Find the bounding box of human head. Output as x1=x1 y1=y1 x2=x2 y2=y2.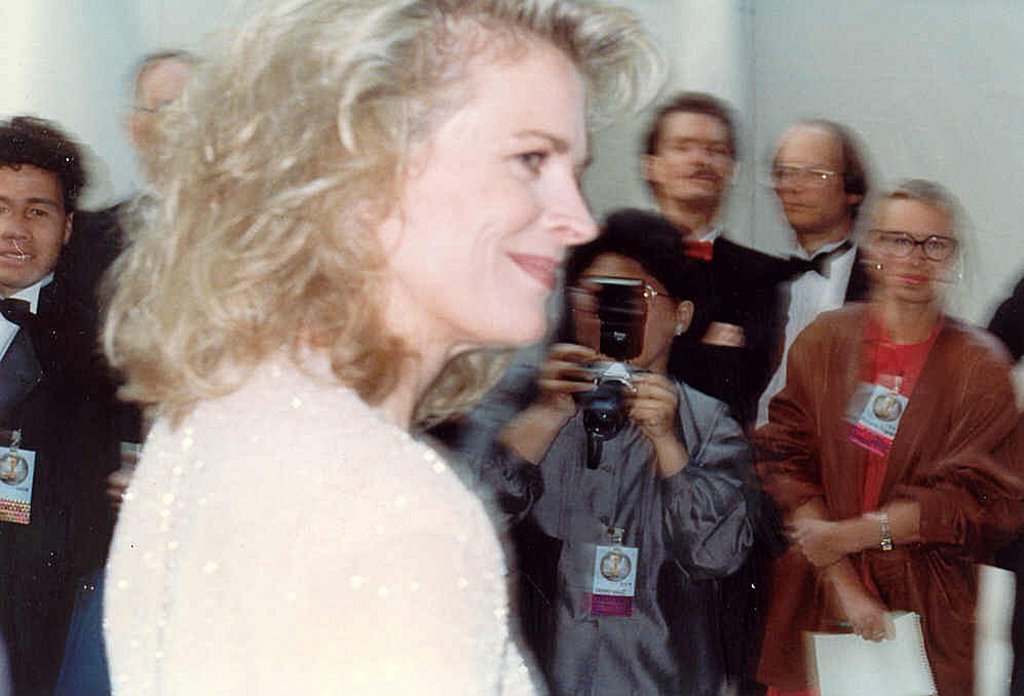
x1=130 y1=43 x2=206 y2=181.
